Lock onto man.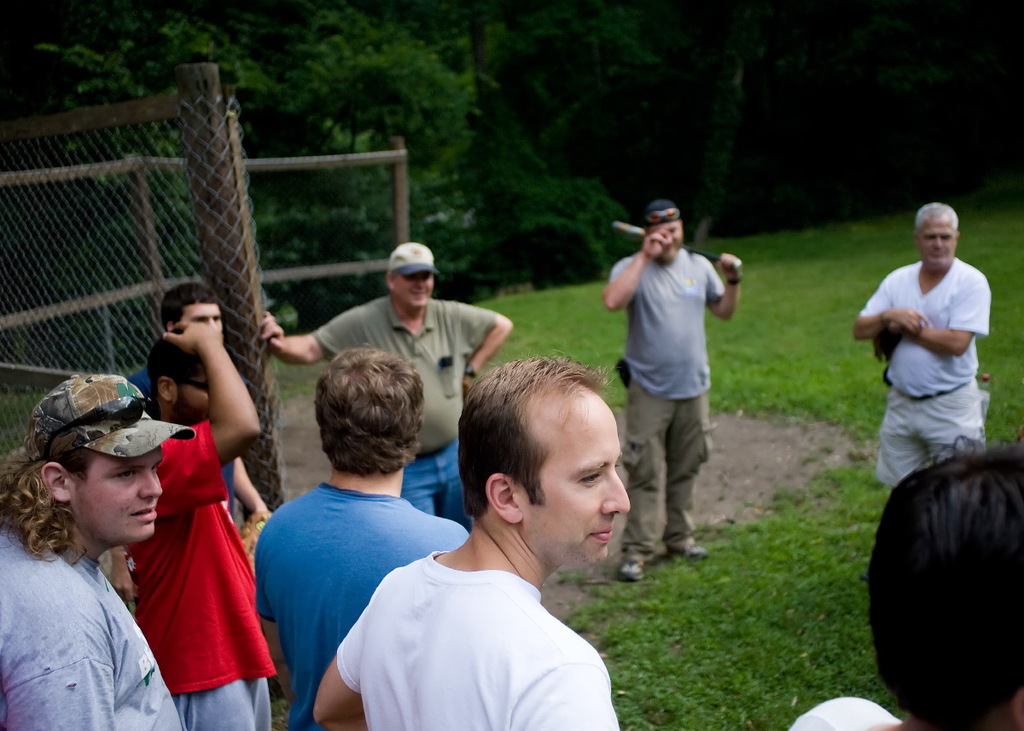
Locked: rect(308, 356, 629, 730).
